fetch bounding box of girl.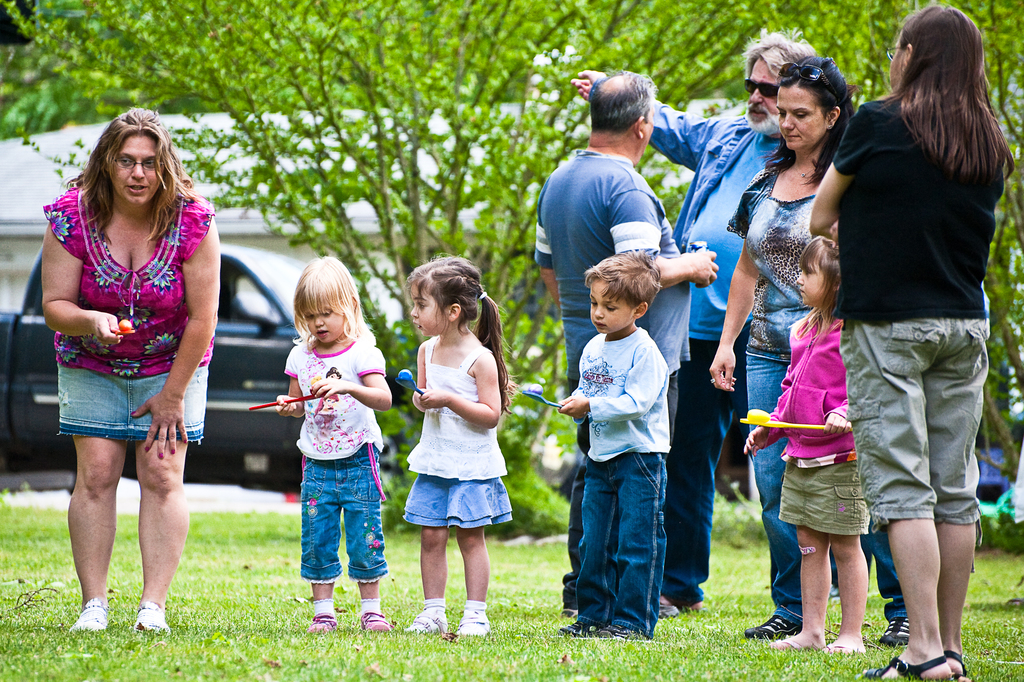
Bbox: 744,236,869,642.
